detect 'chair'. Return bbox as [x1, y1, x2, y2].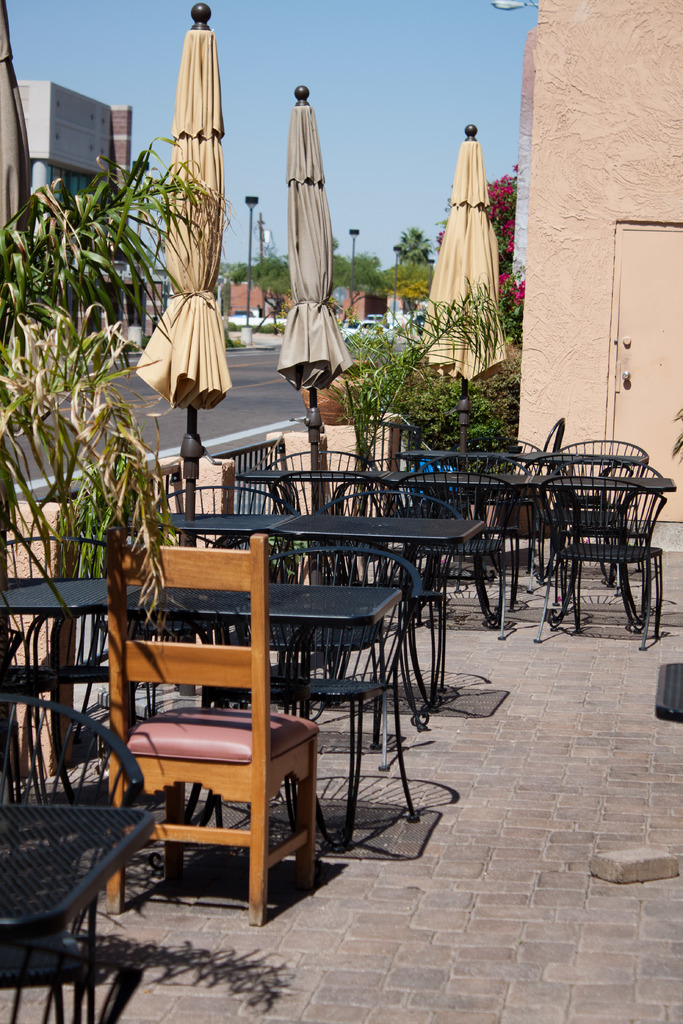
[528, 466, 666, 650].
